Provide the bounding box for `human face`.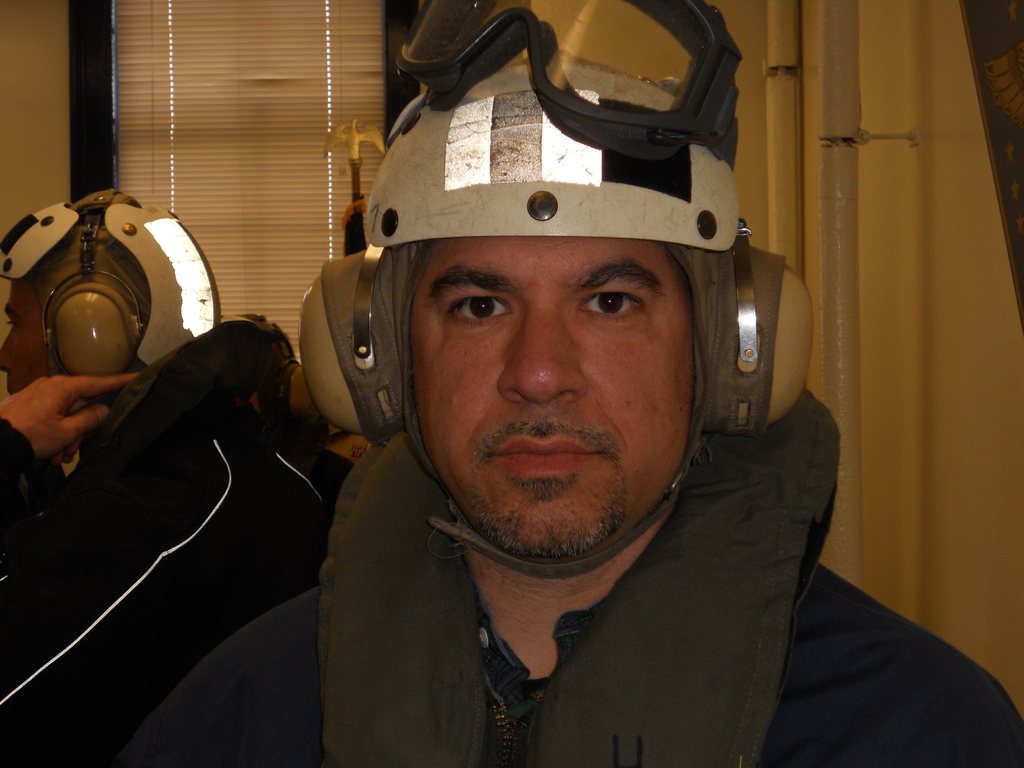
(left=405, top=236, right=689, bottom=559).
